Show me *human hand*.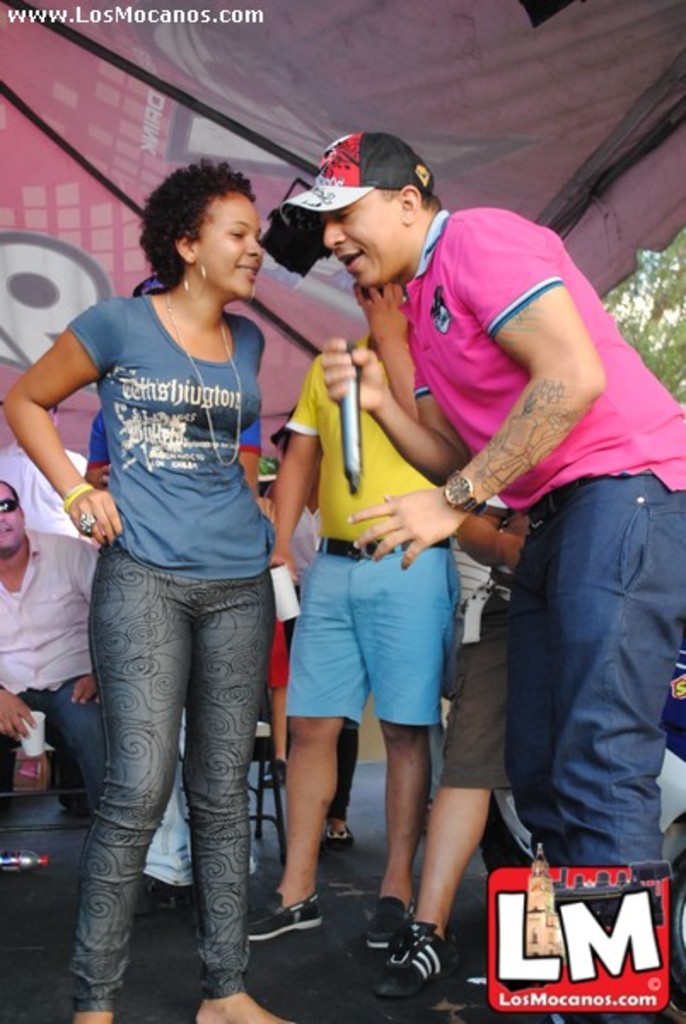
*human hand* is here: 268,544,300,587.
